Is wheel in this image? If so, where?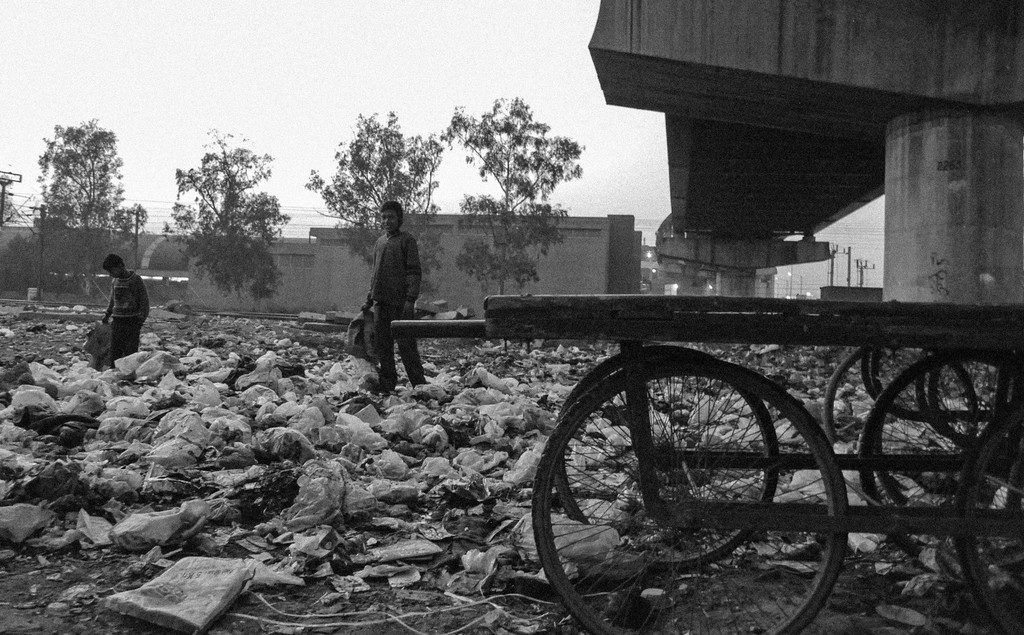
Yes, at [860, 357, 1023, 517].
